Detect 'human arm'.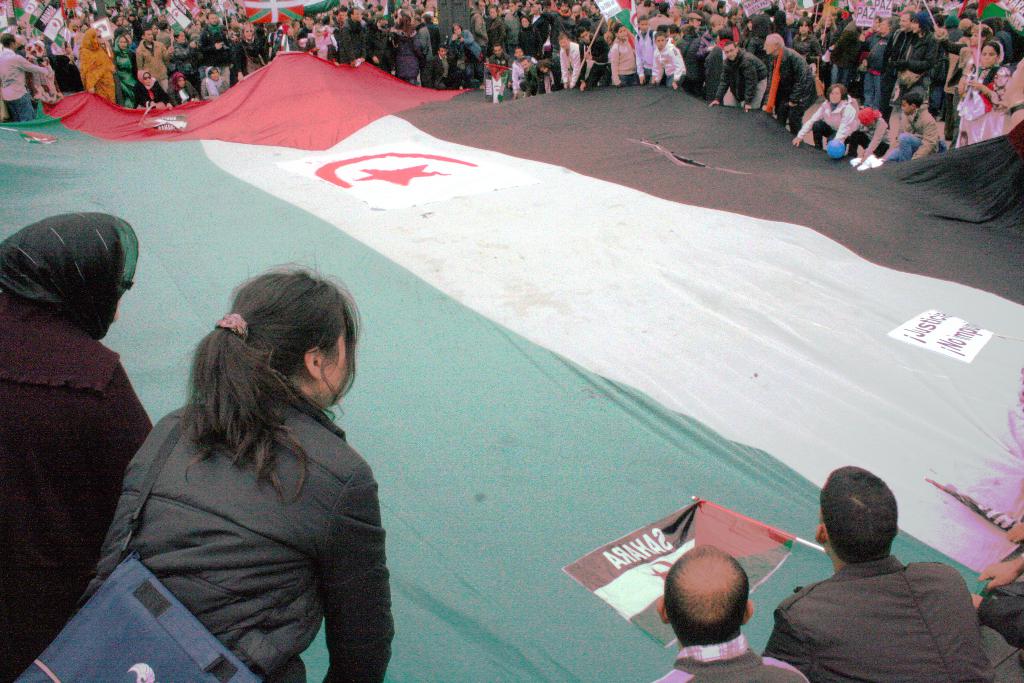
Detected at detection(786, 99, 824, 152).
